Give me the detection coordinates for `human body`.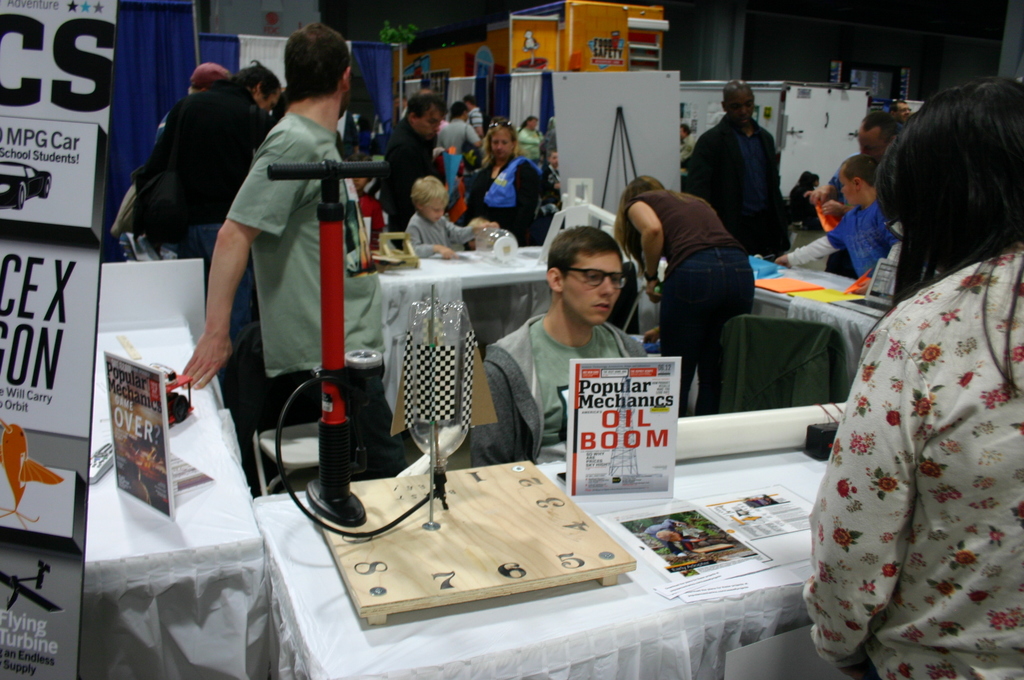
Rect(383, 95, 448, 239).
